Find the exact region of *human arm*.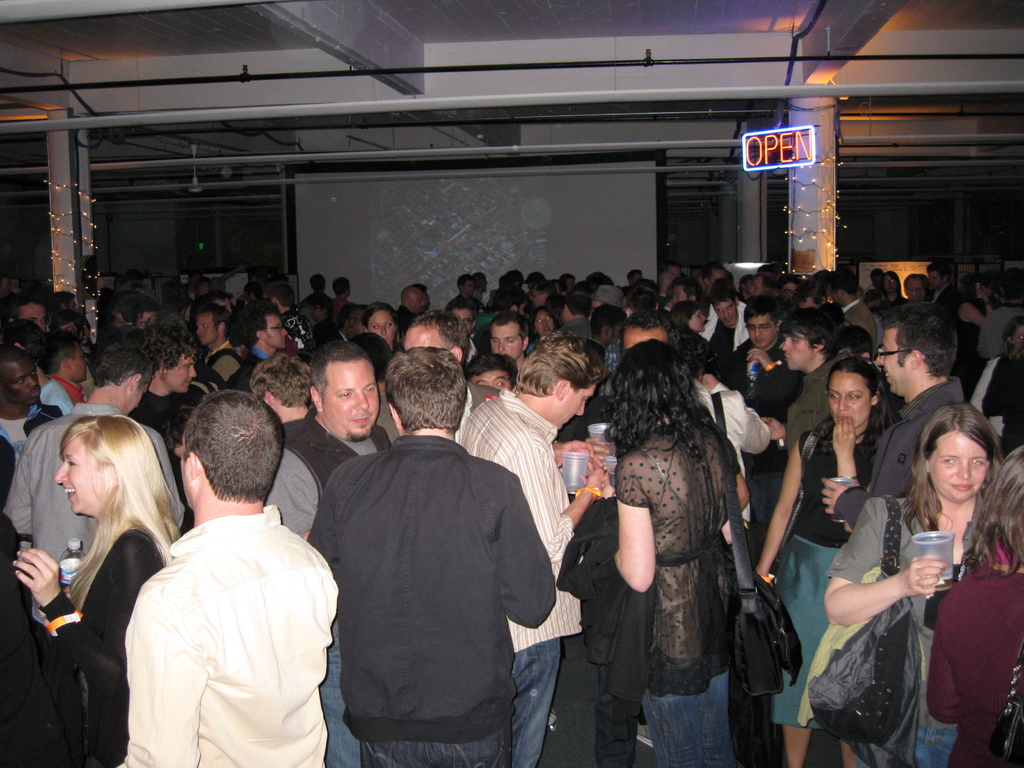
Exact region: pyautogui.locateOnScreen(822, 467, 862, 523).
